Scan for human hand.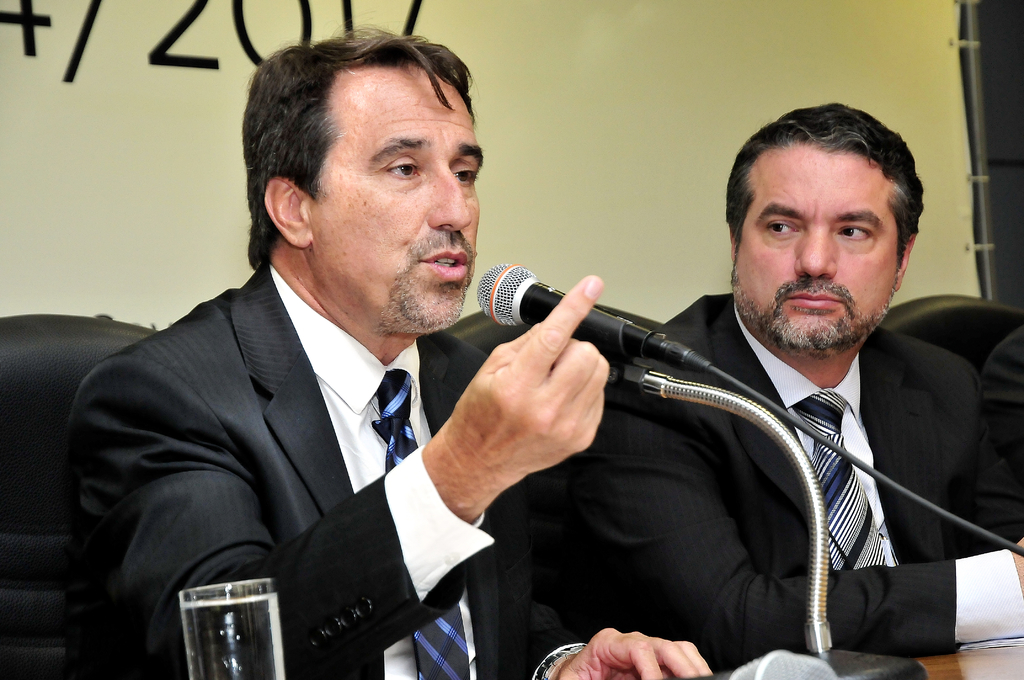
Scan result: (left=483, top=314, right=622, bottom=510).
